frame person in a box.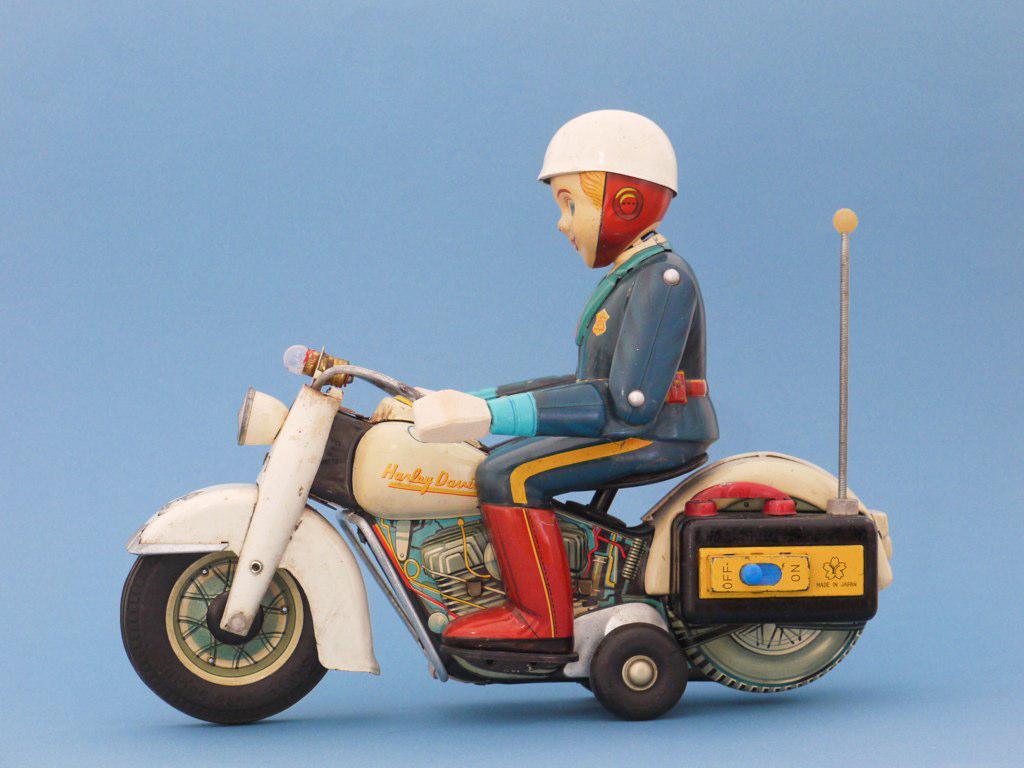
<box>372,107,725,651</box>.
